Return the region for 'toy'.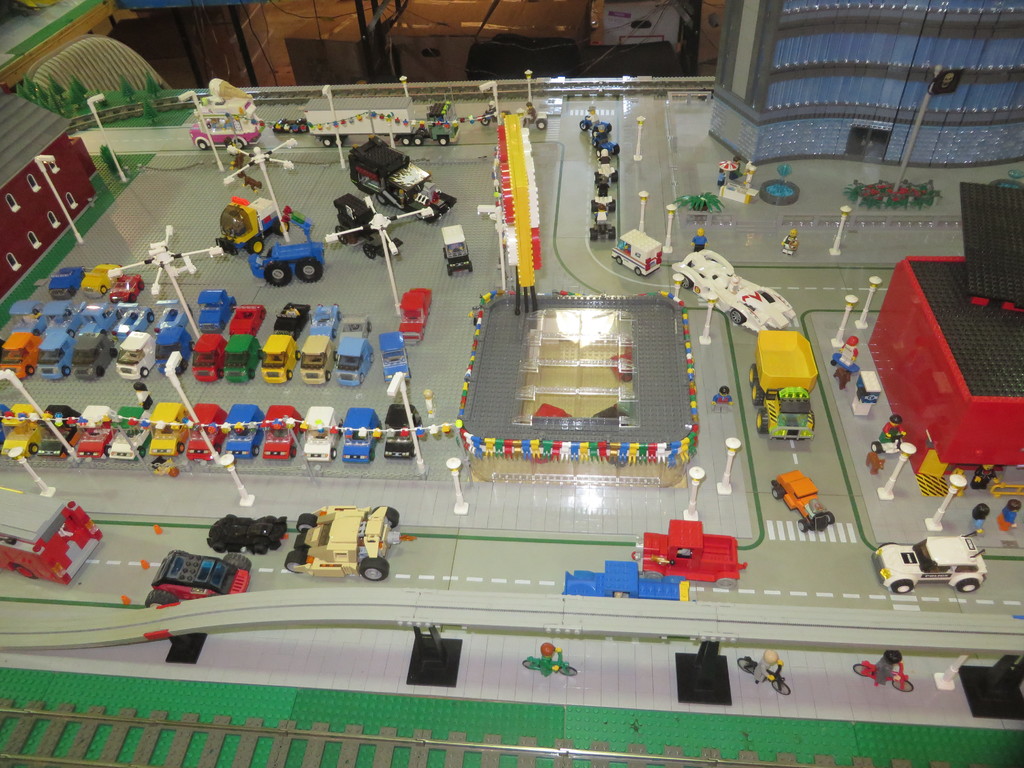
[x1=283, y1=504, x2=403, y2=582].
